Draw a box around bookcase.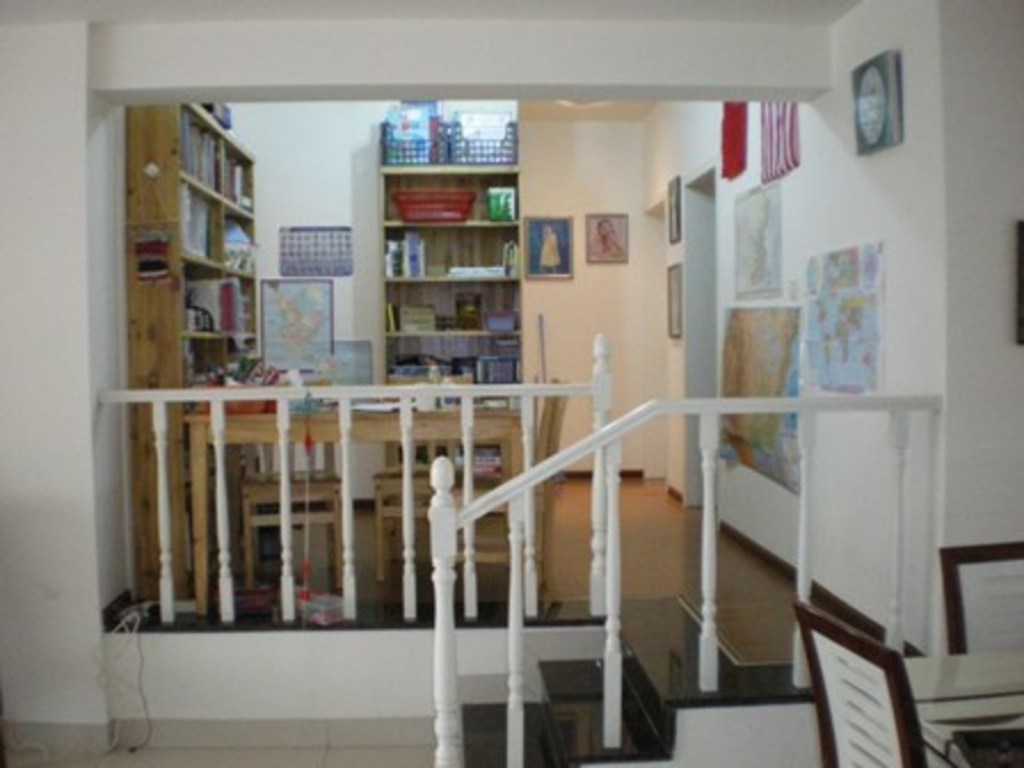
{"x1": 112, "y1": 101, "x2": 258, "y2": 617}.
